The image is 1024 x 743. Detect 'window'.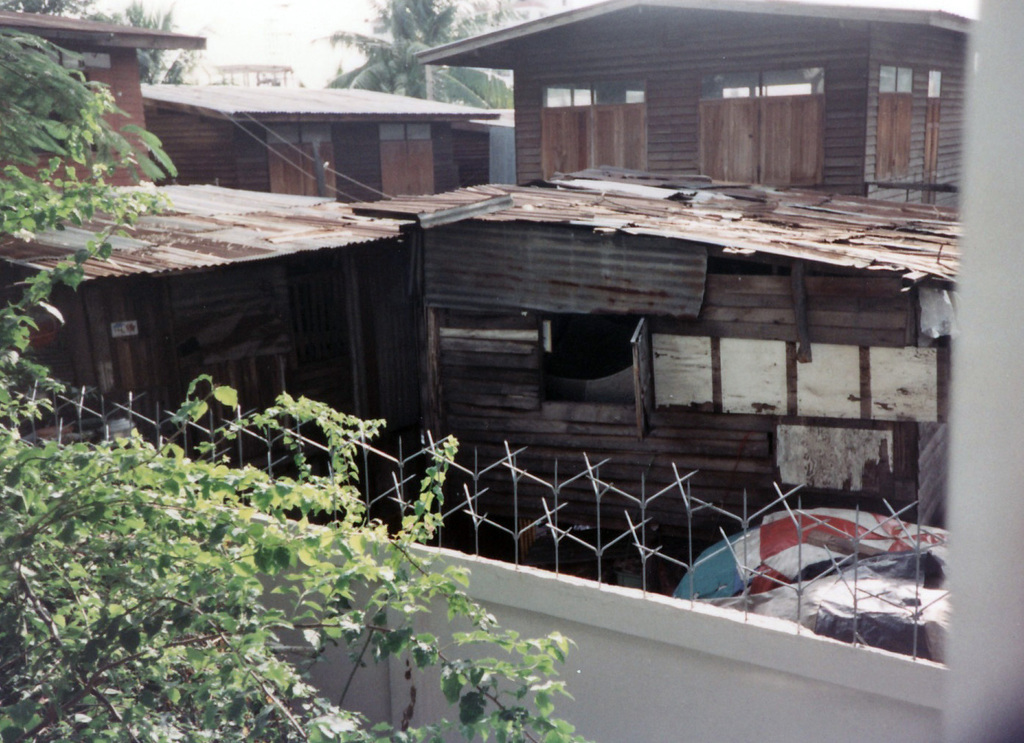
Detection: locate(262, 125, 344, 197).
